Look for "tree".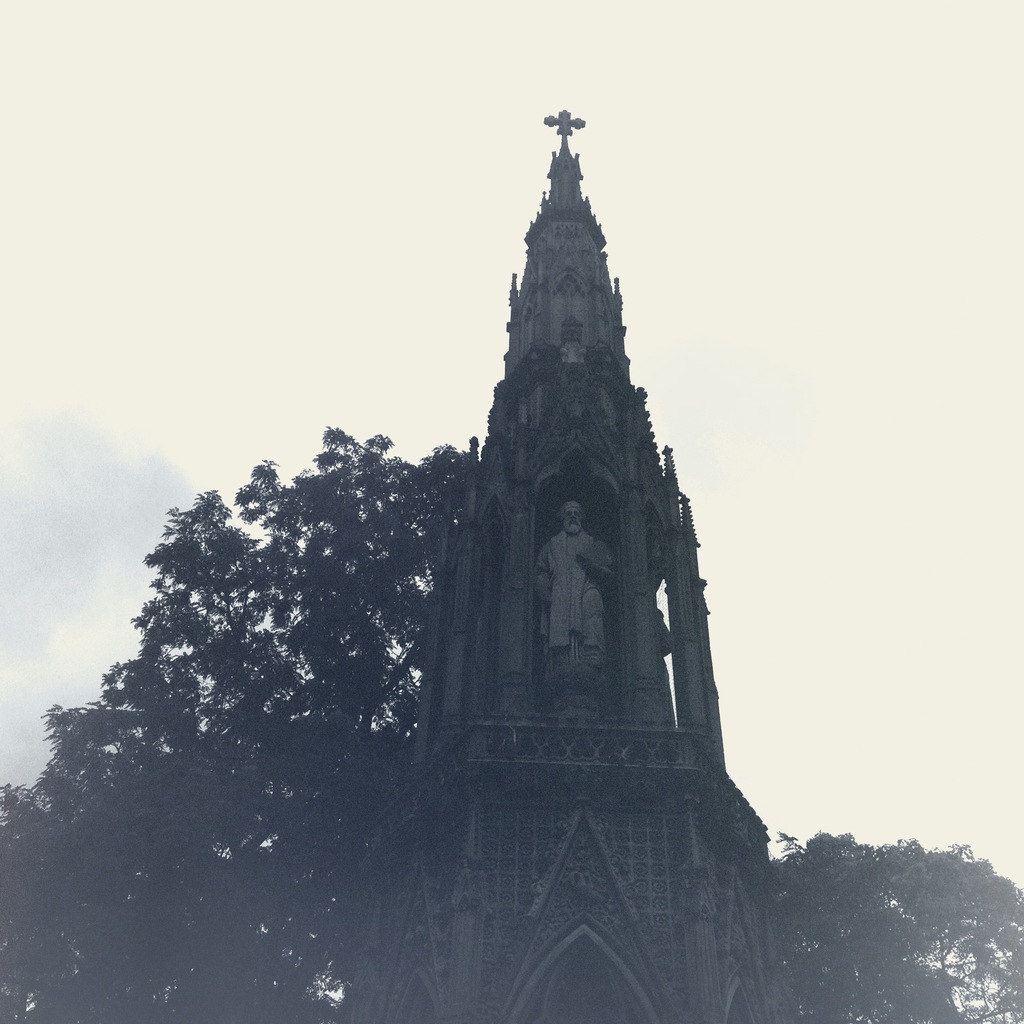
Found: BBox(771, 824, 1023, 1023).
